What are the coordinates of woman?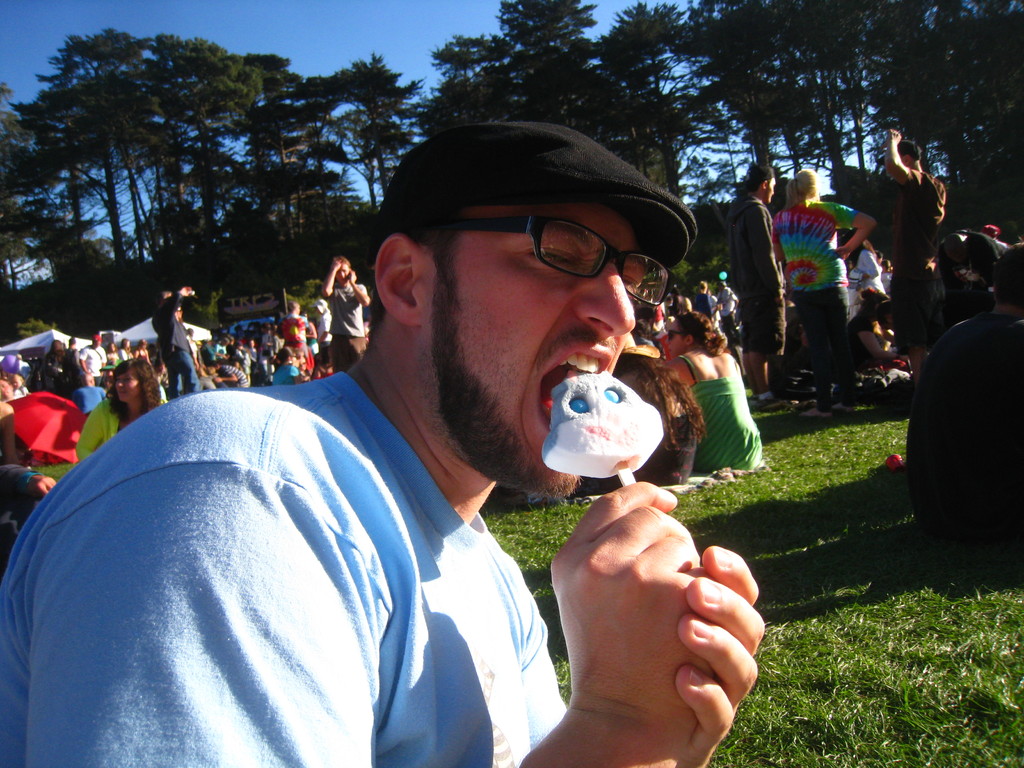
rect(135, 340, 151, 360).
